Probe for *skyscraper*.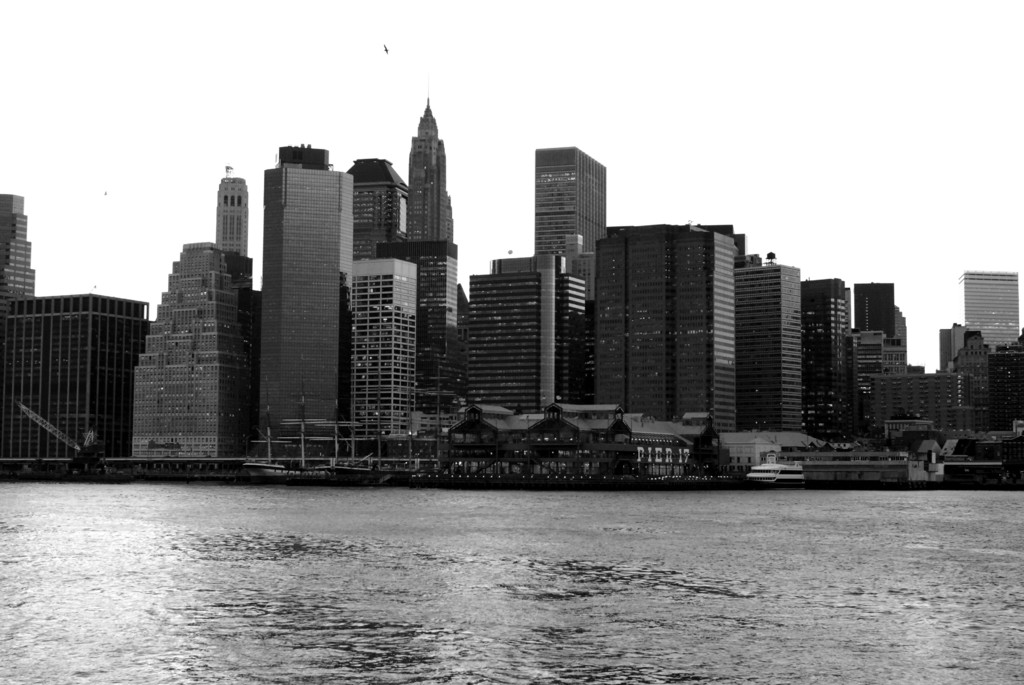
Probe result: {"x1": 342, "y1": 149, "x2": 414, "y2": 262}.
